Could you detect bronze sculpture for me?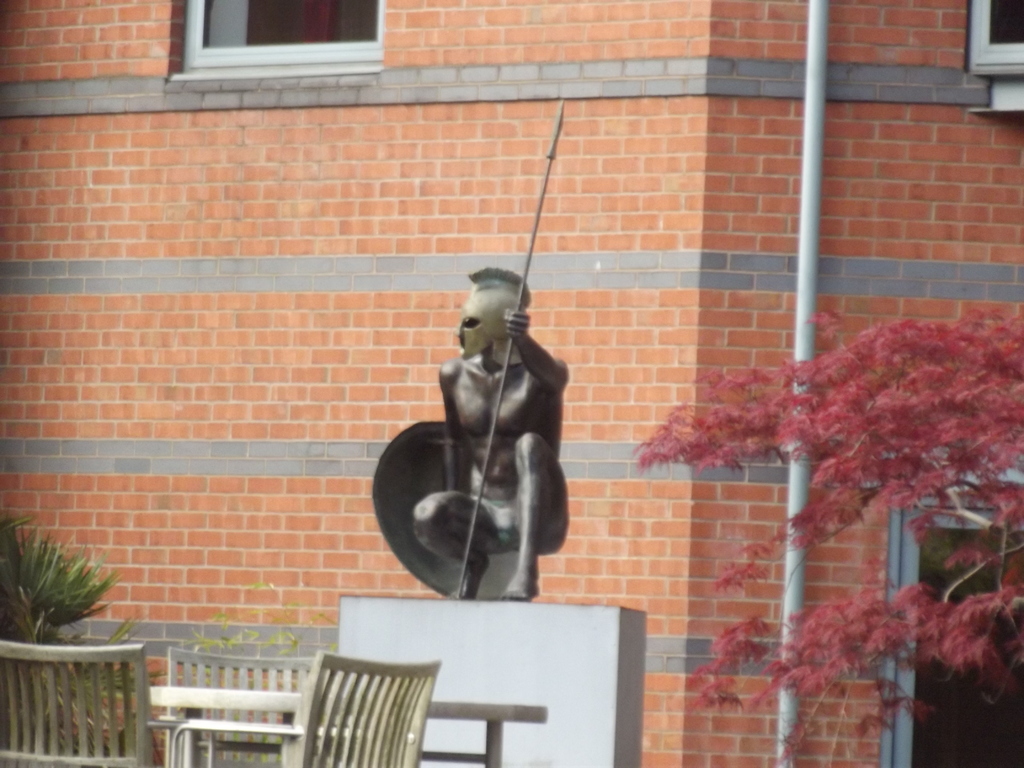
Detection result: {"x1": 376, "y1": 268, "x2": 570, "y2": 600}.
